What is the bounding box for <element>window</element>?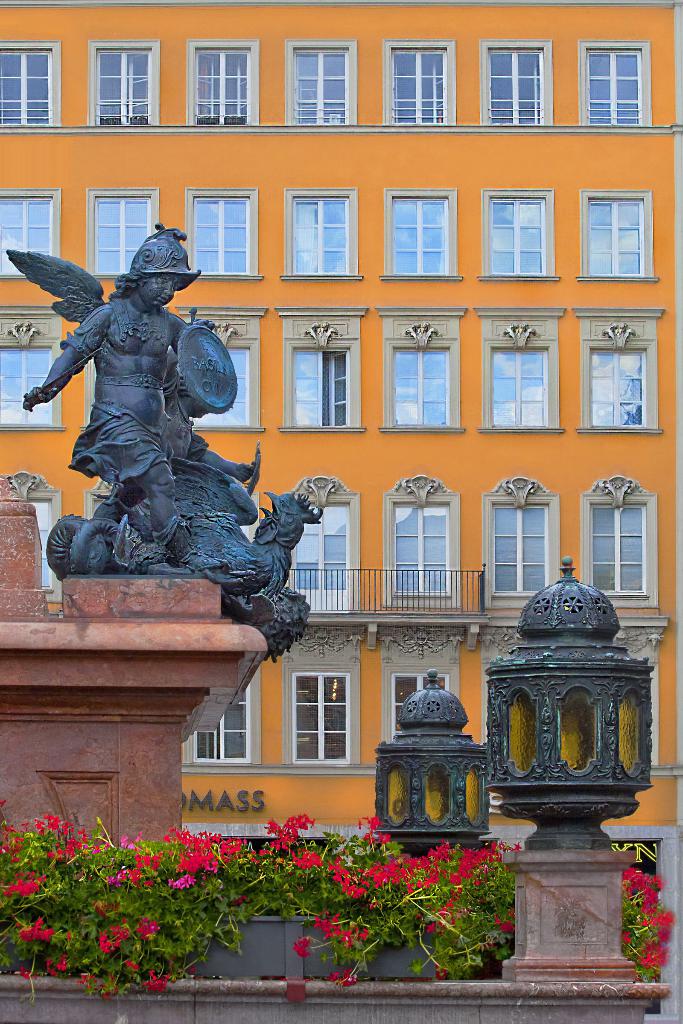
Rect(393, 502, 449, 593).
